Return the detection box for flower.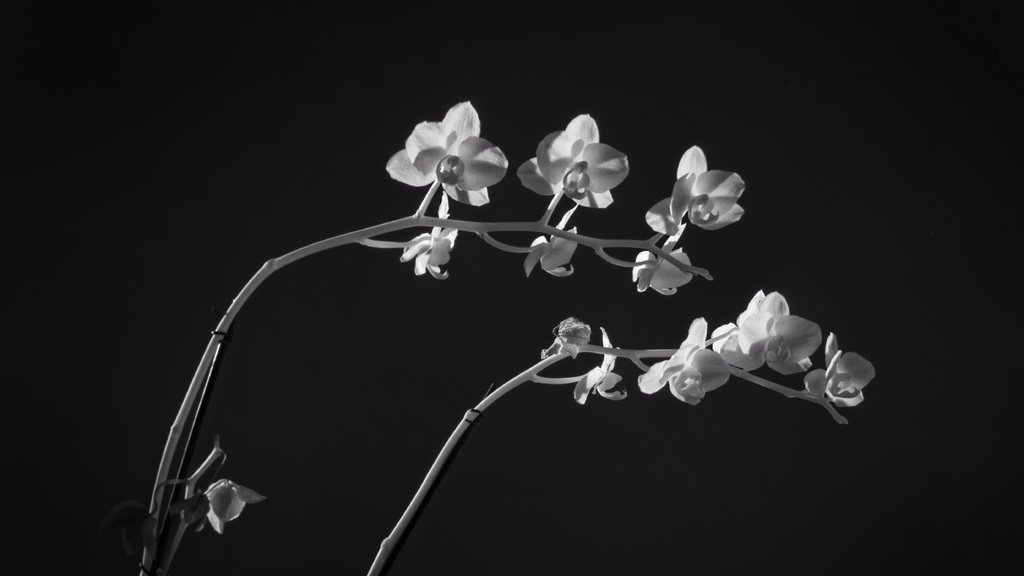
select_region(644, 145, 750, 238).
